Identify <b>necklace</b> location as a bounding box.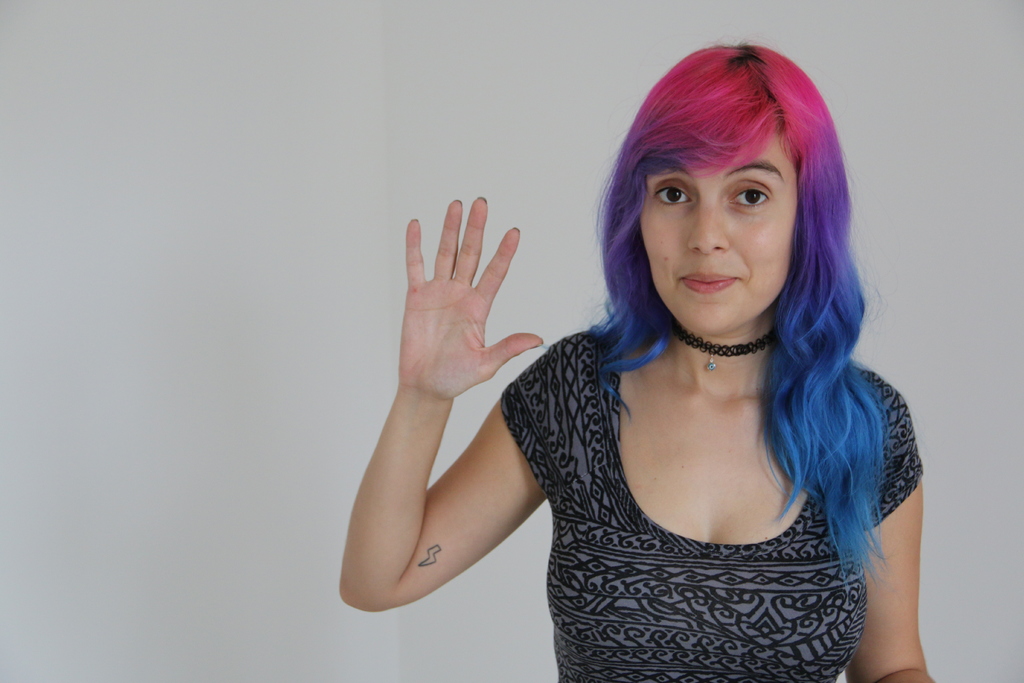
<box>675,324,774,371</box>.
